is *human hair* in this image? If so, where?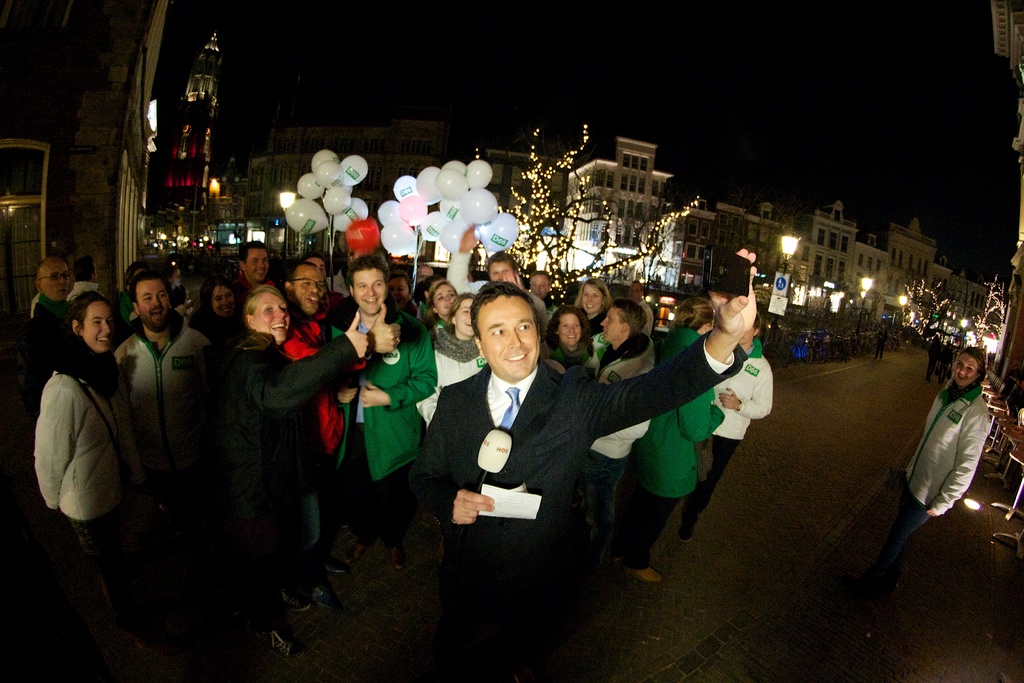
Yes, at crop(129, 263, 168, 302).
